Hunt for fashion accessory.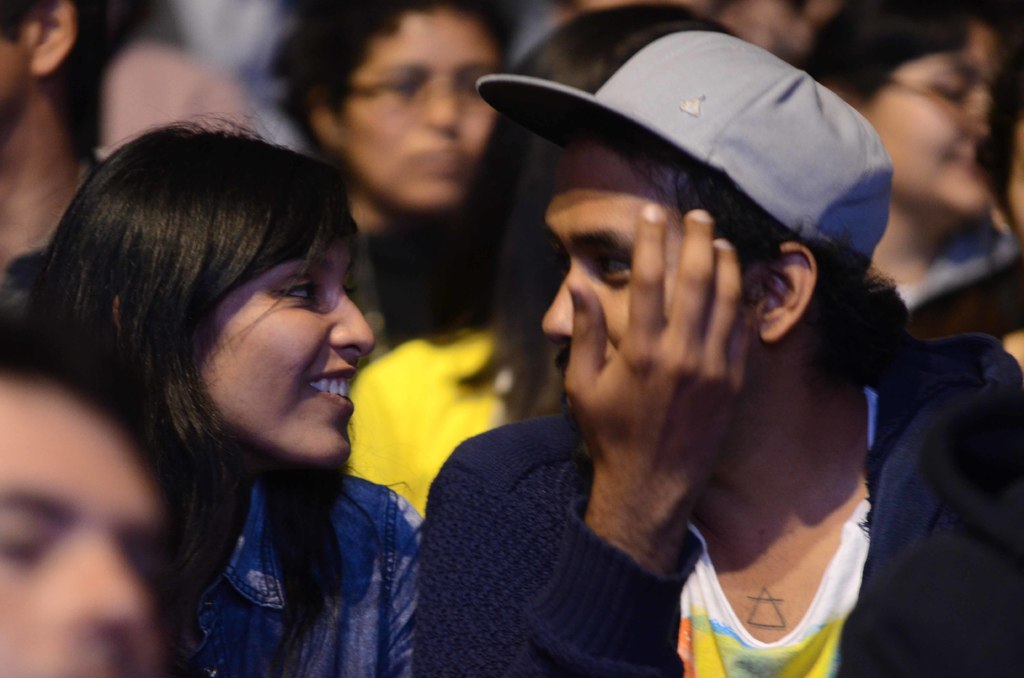
Hunted down at bbox=(477, 28, 897, 277).
